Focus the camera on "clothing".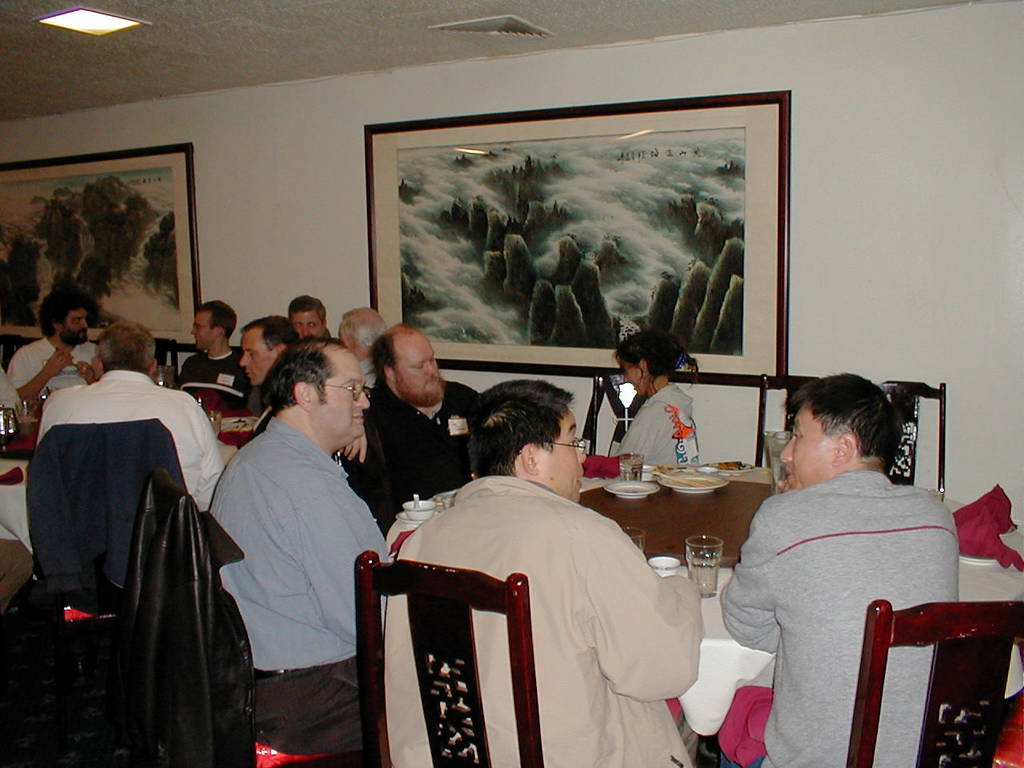
Focus region: pyautogui.locateOnScreen(360, 358, 374, 384).
